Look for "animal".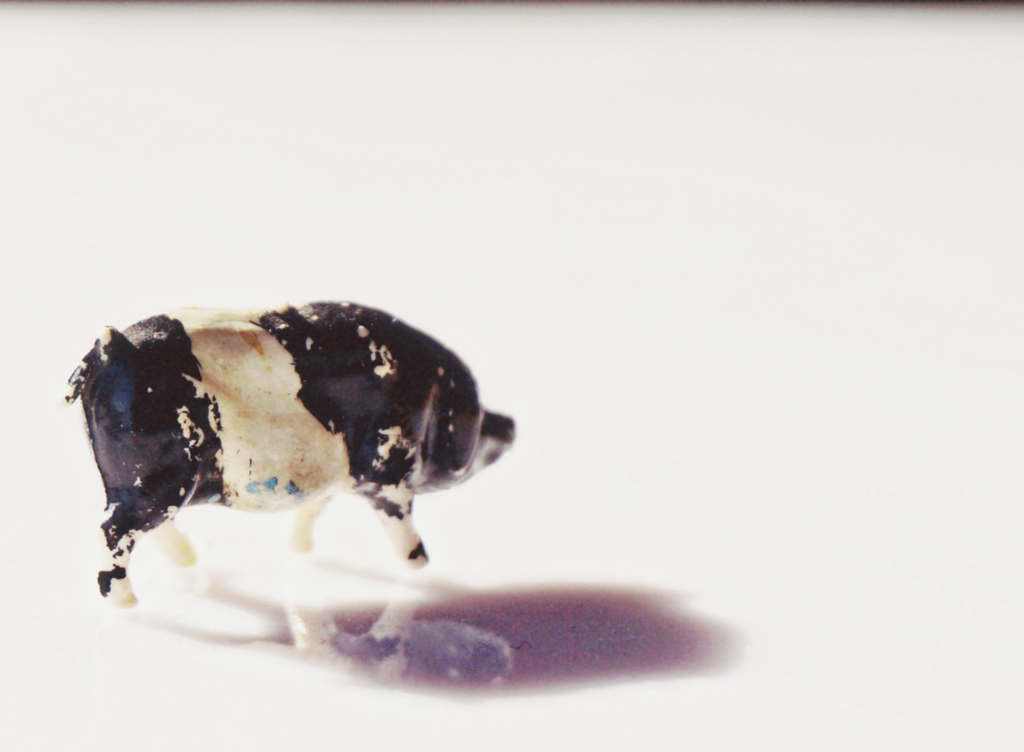
Found: box(60, 296, 525, 611).
